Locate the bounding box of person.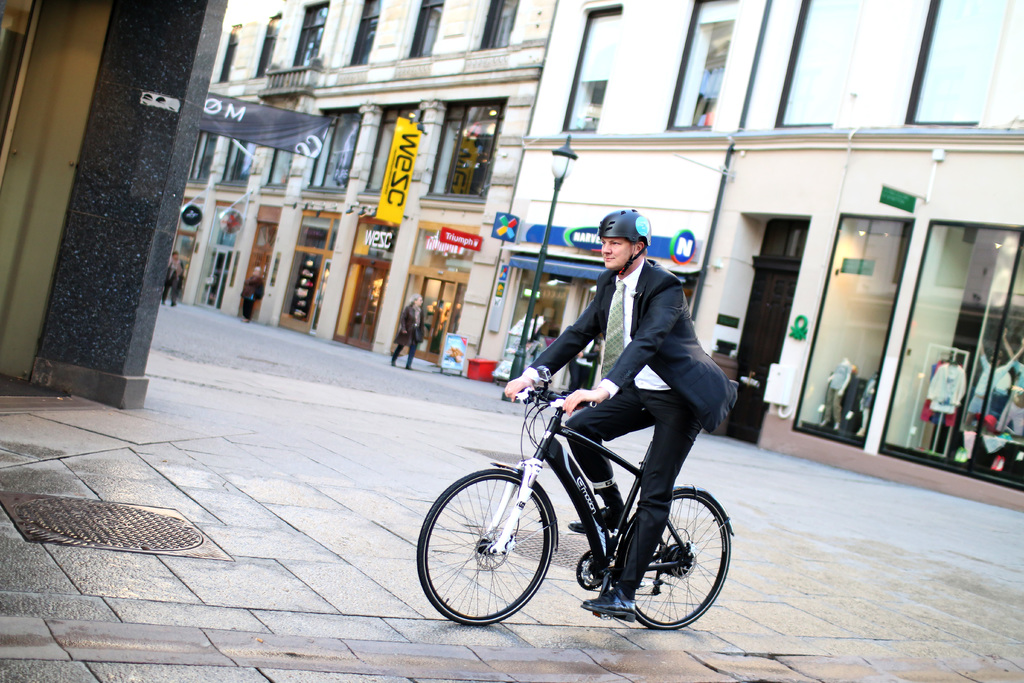
Bounding box: l=165, t=251, r=185, b=313.
